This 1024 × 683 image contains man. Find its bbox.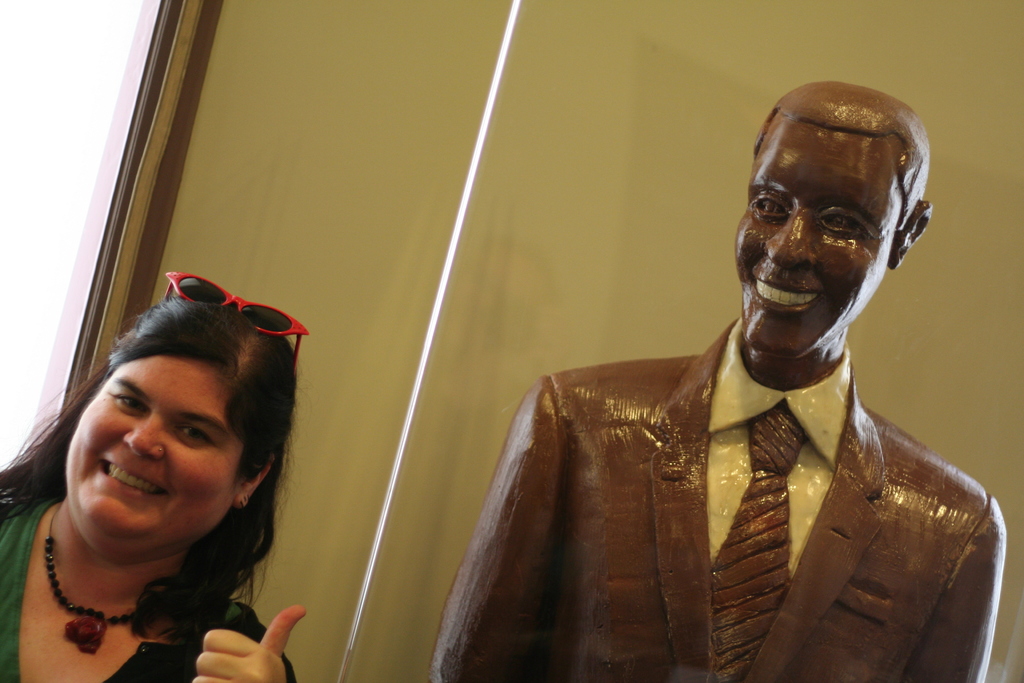
[x1=426, y1=79, x2=1006, y2=682].
